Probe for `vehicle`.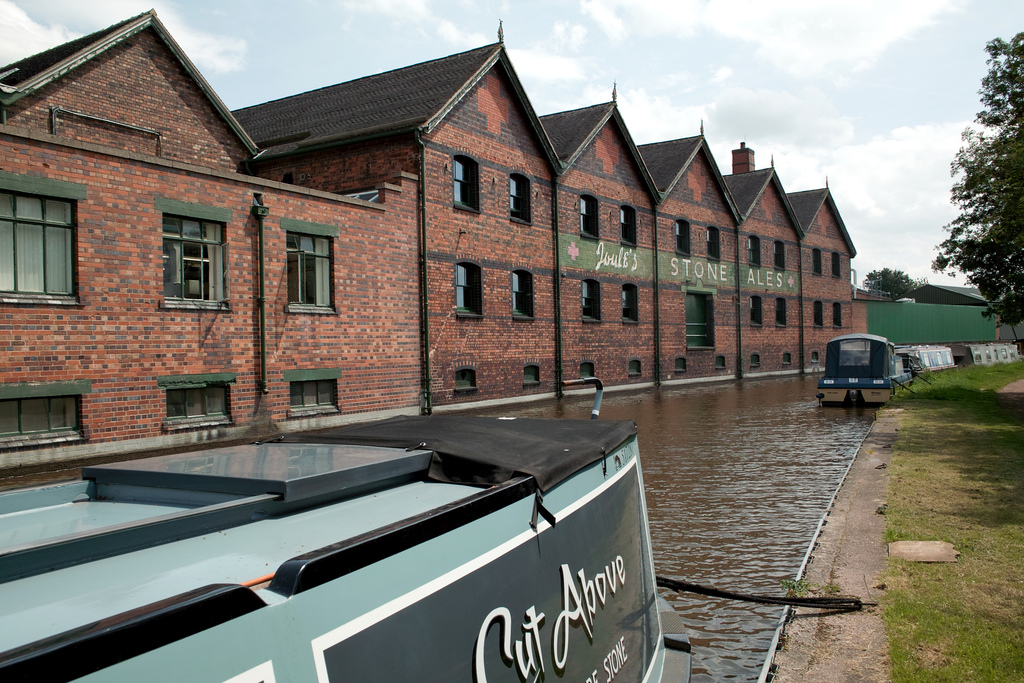
Probe result: (817, 342, 954, 404).
